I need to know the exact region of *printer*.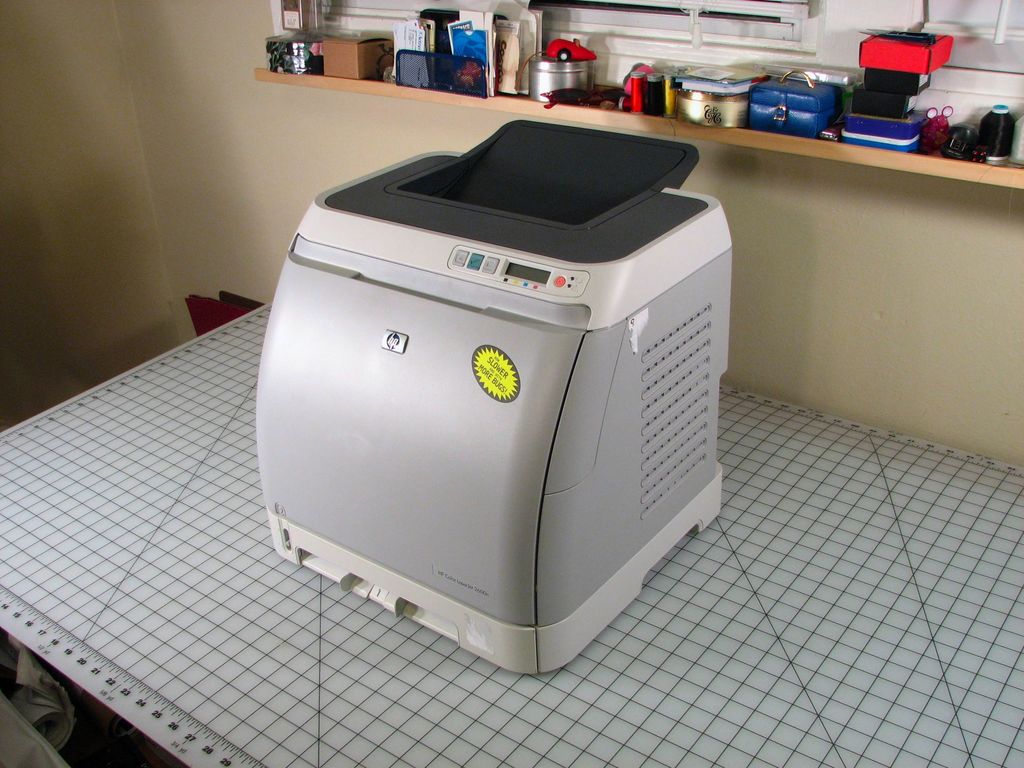
Region: region(255, 115, 735, 678).
